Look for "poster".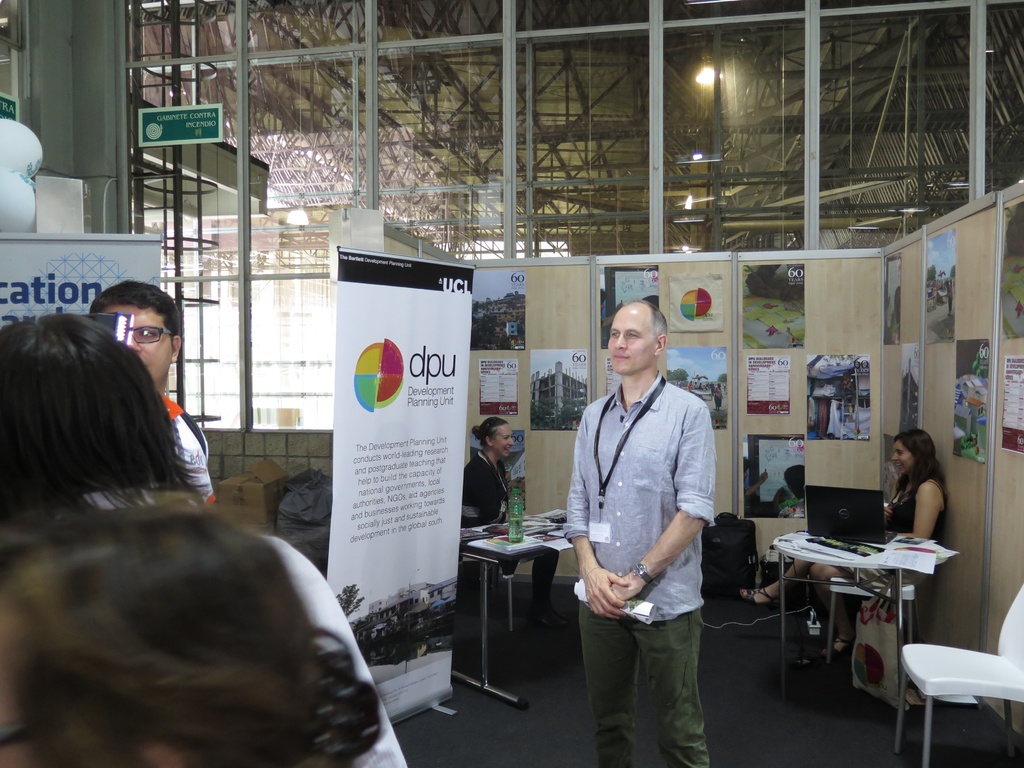
Found: left=600, top=268, right=662, bottom=343.
